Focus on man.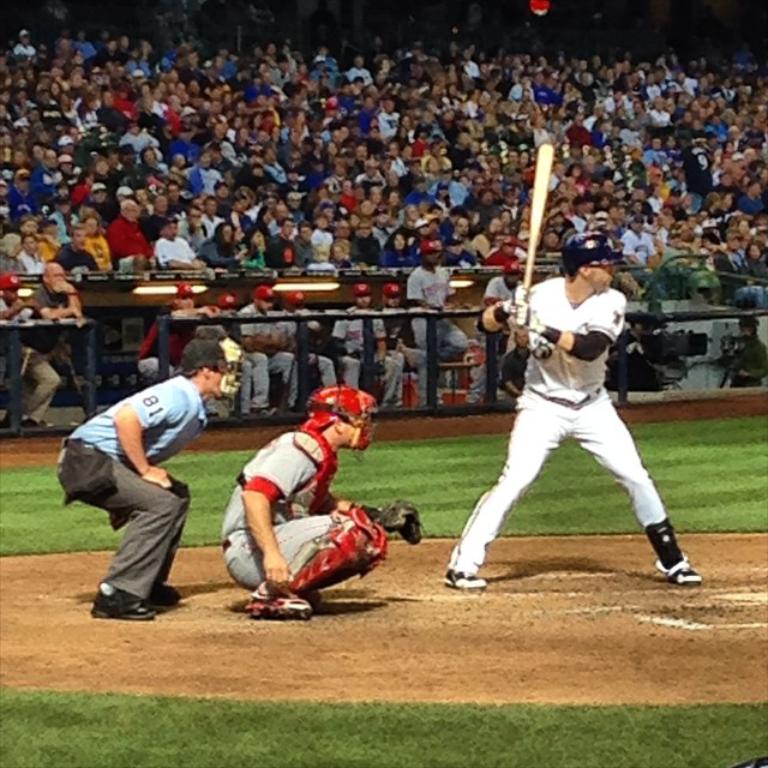
Focused at 382/289/431/408.
